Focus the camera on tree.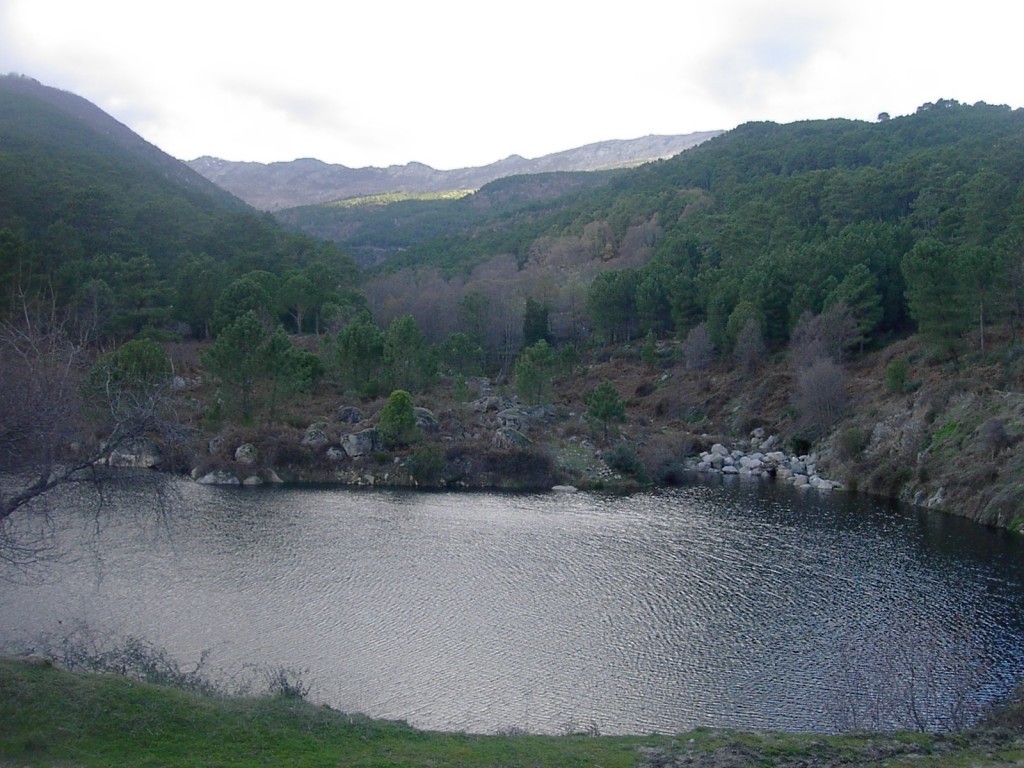
Focus region: {"left": 377, "top": 389, "right": 425, "bottom": 445}.
